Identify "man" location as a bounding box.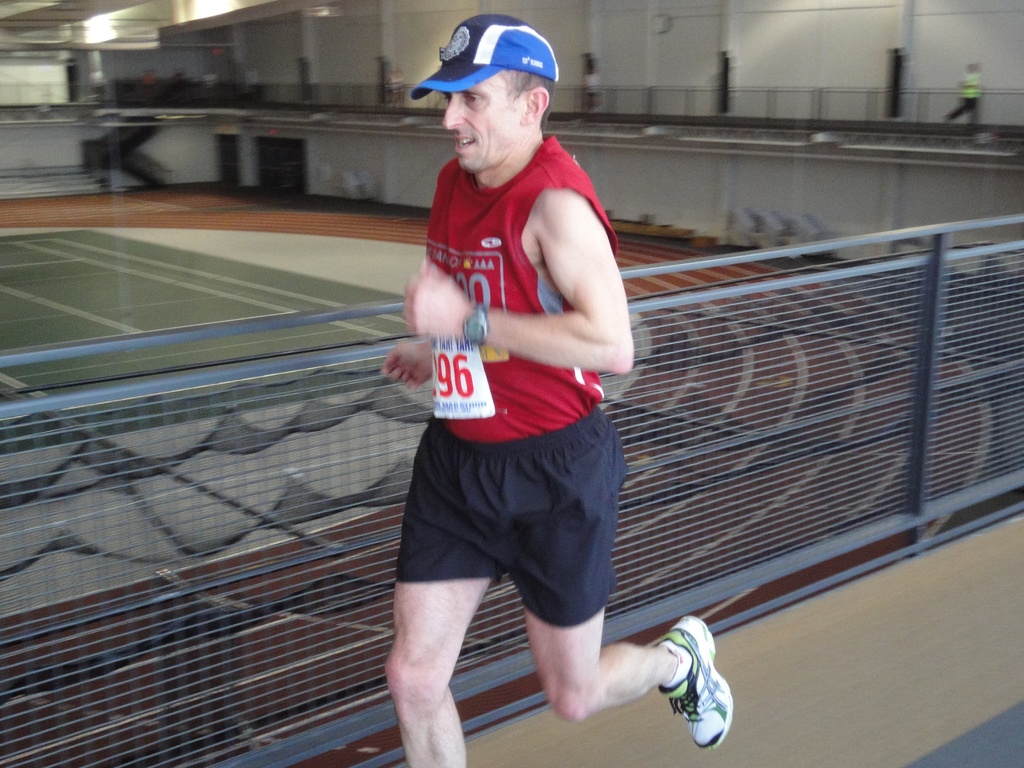
{"x1": 353, "y1": 35, "x2": 696, "y2": 747}.
